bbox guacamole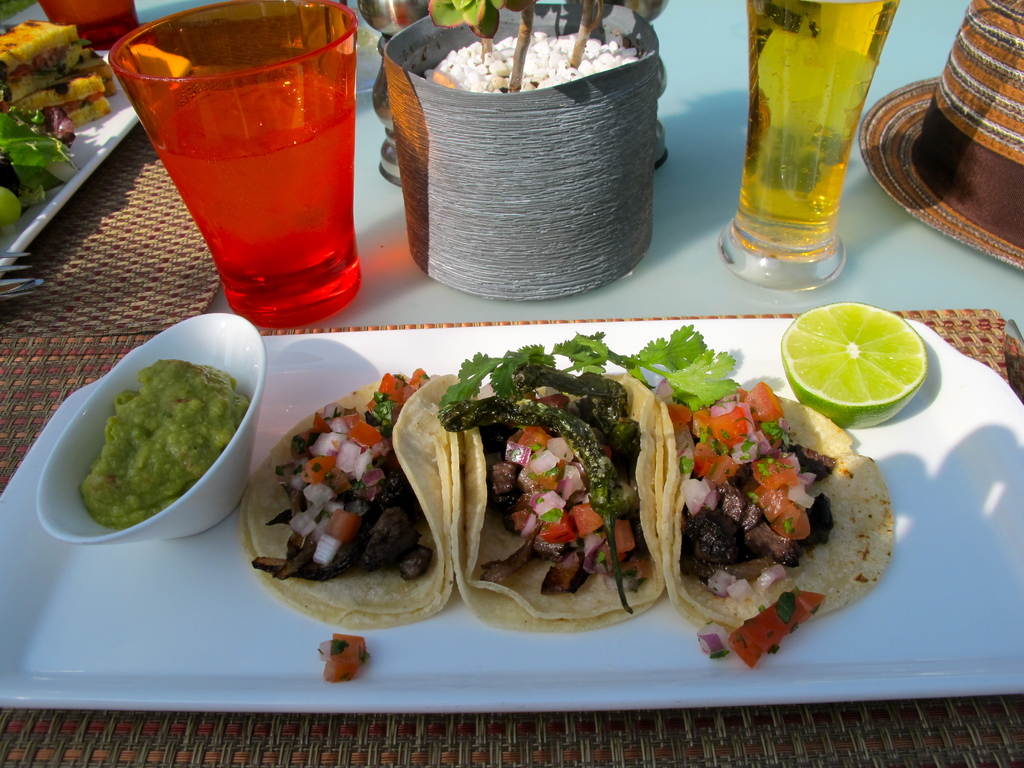
BBox(75, 357, 250, 531)
